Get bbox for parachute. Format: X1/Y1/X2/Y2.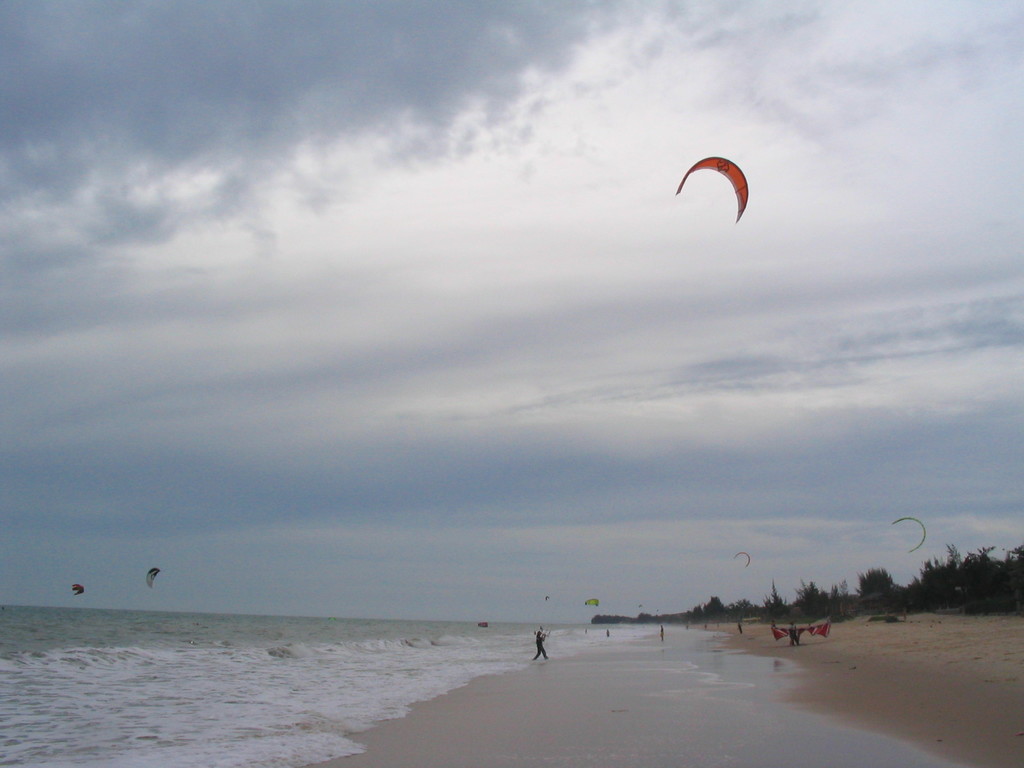
731/553/753/568.
